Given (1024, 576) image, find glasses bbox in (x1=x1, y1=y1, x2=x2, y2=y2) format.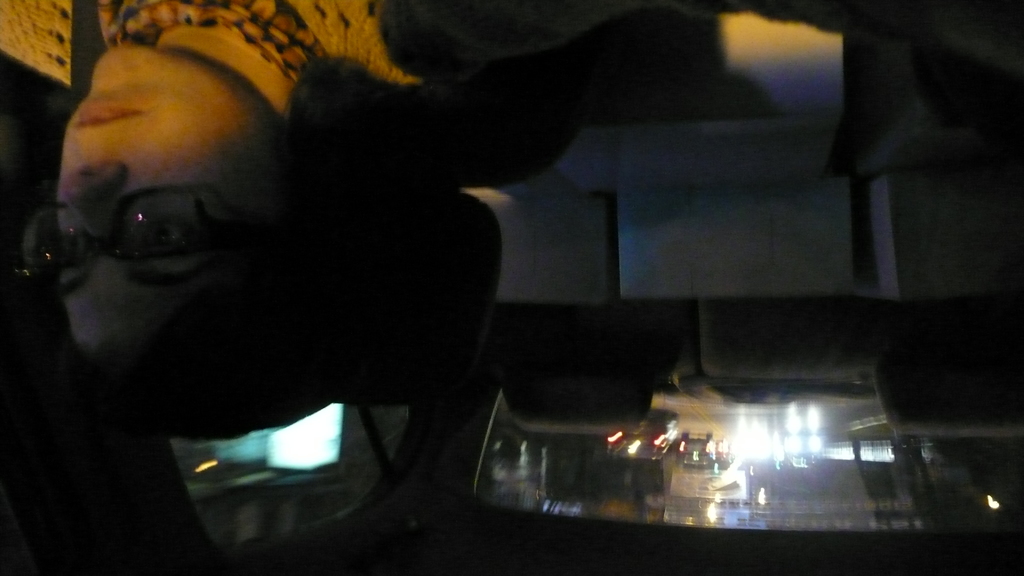
(x1=31, y1=173, x2=244, y2=265).
